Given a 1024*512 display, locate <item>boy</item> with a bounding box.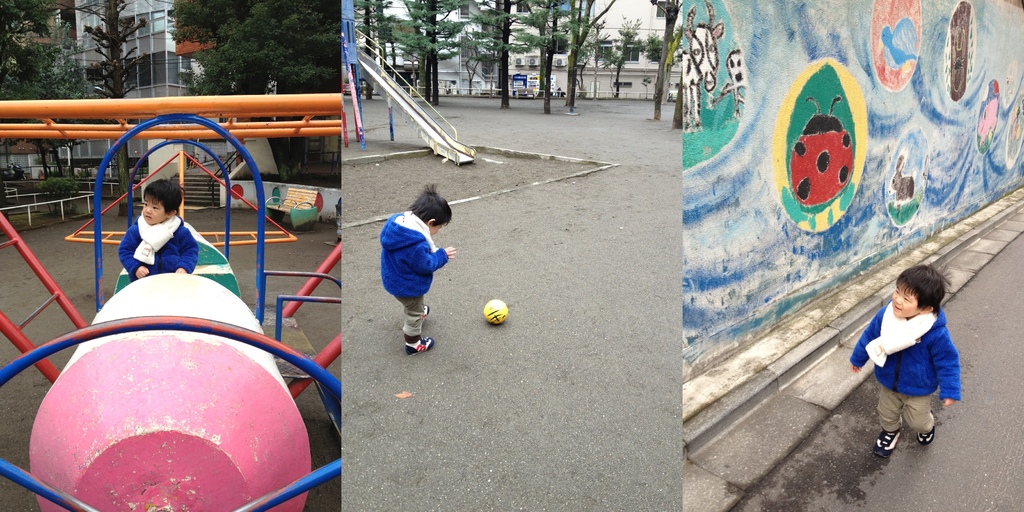
Located: (120, 172, 202, 287).
